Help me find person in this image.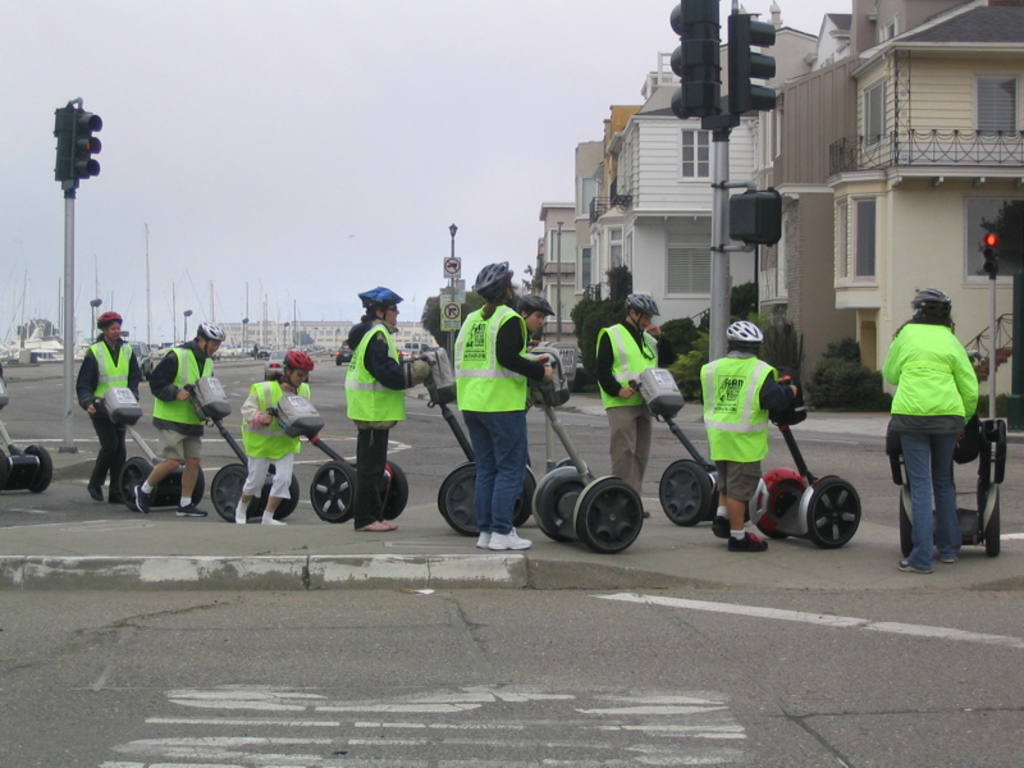
Found it: {"x1": 76, "y1": 305, "x2": 143, "y2": 506}.
